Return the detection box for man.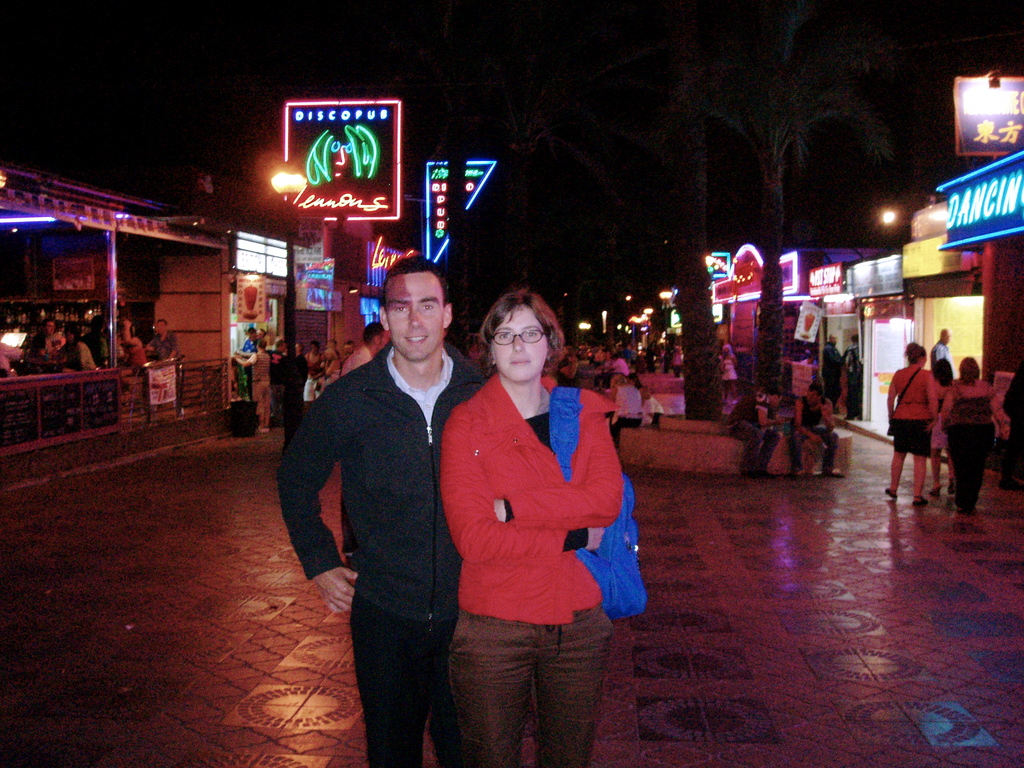
select_region(241, 318, 255, 350).
